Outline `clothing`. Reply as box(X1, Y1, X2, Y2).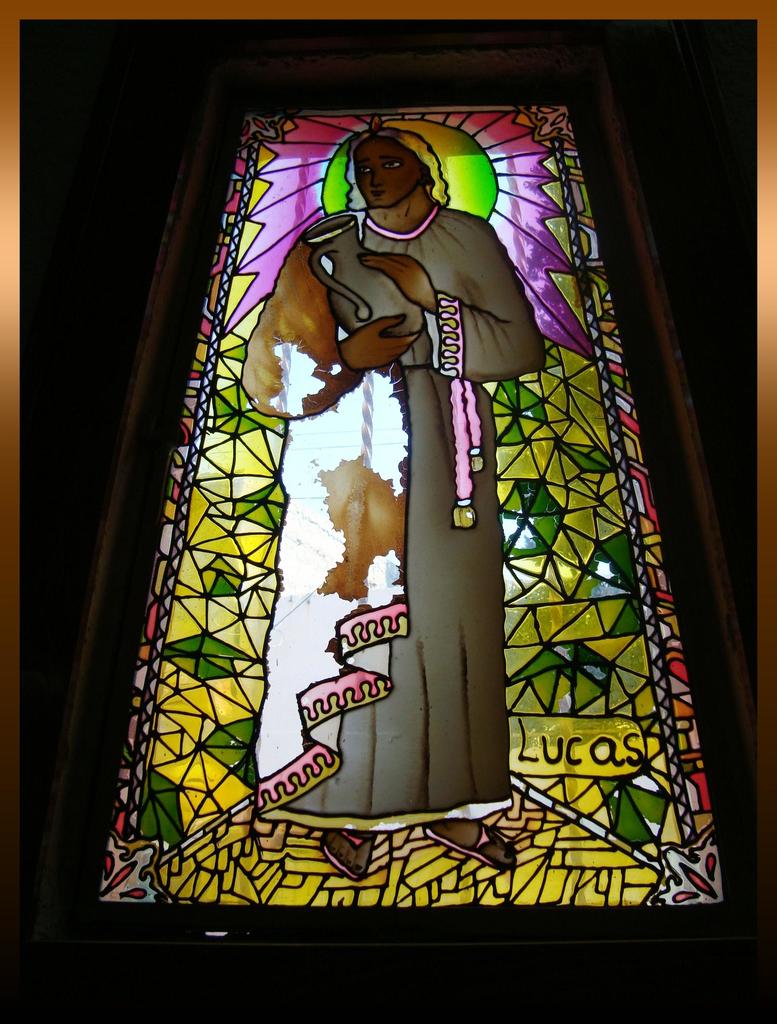
box(248, 161, 532, 678).
